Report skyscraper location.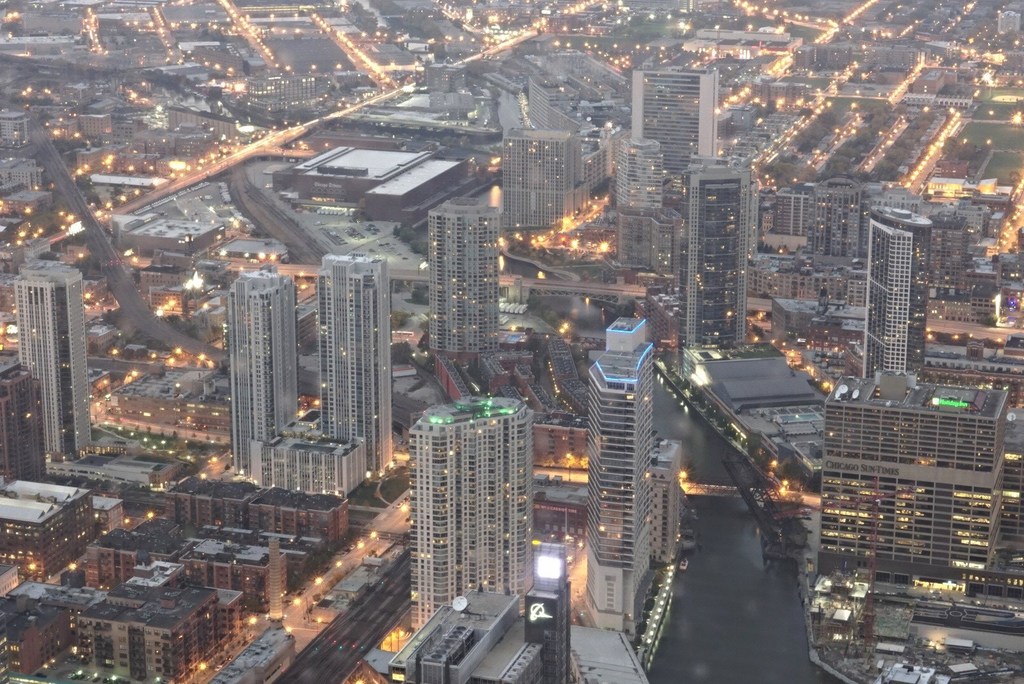
Report: 863,204,927,375.
